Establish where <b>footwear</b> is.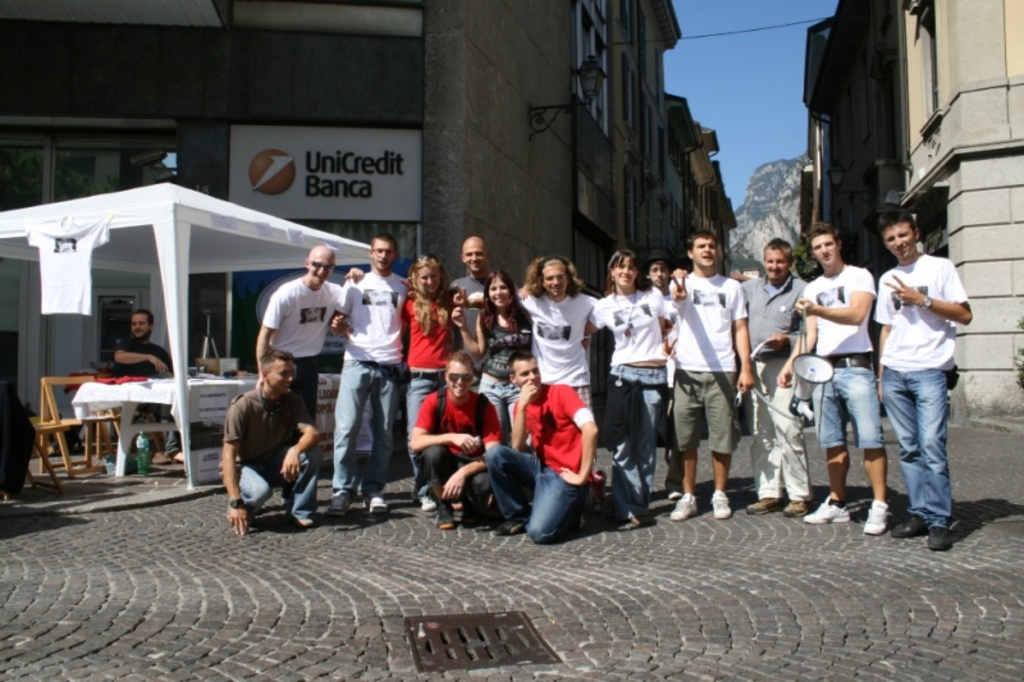
Established at region(860, 499, 891, 536).
